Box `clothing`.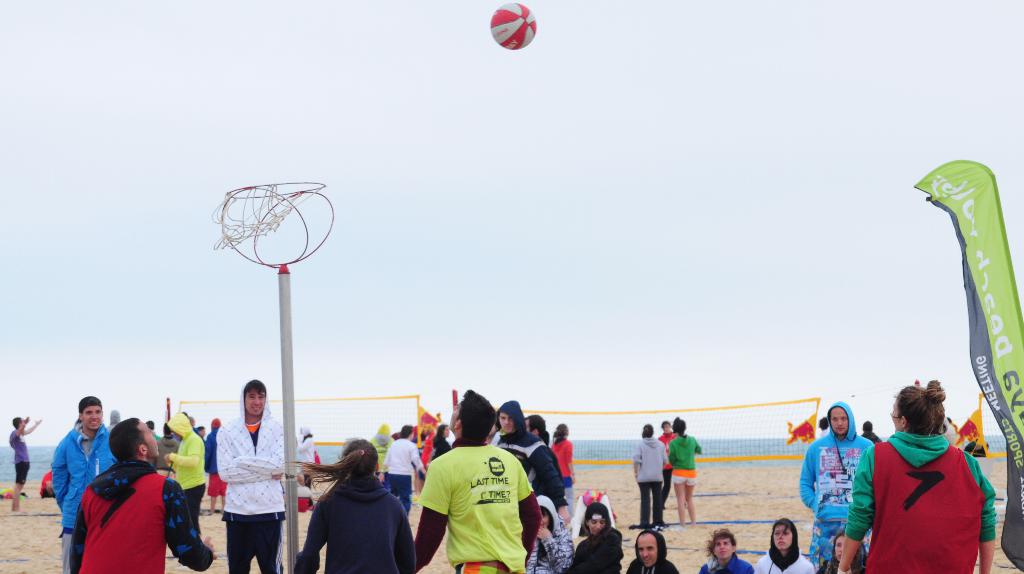
<bbox>525, 429, 565, 514</bbox>.
